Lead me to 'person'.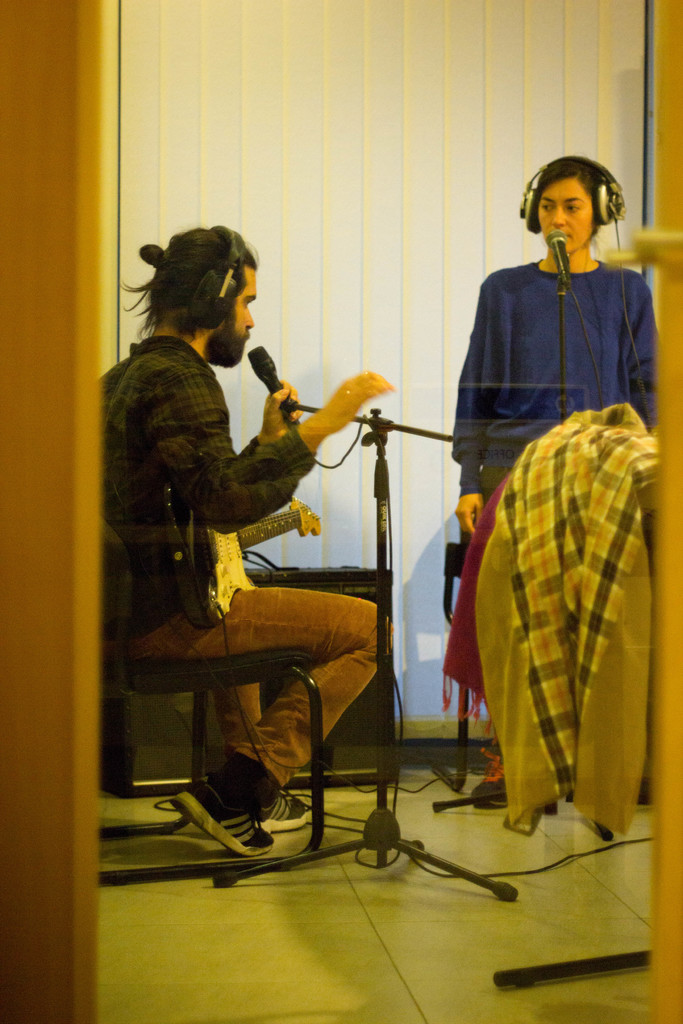
Lead to crop(103, 214, 395, 862).
